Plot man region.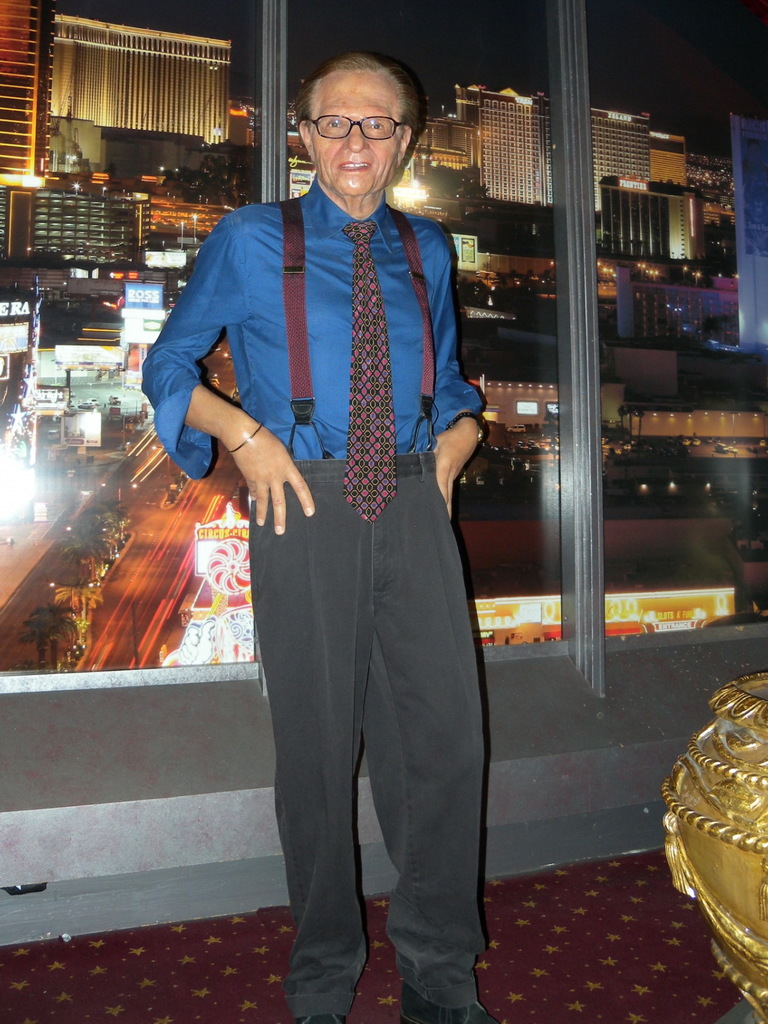
Plotted at box=[145, 64, 503, 865].
